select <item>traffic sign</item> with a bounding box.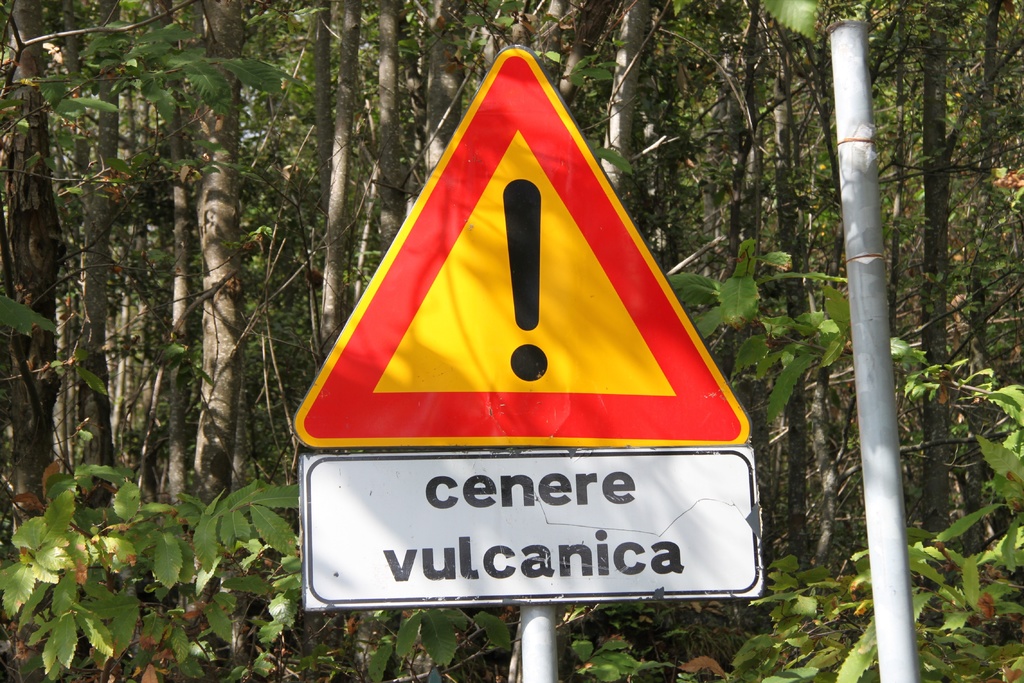
box=[294, 51, 753, 453].
